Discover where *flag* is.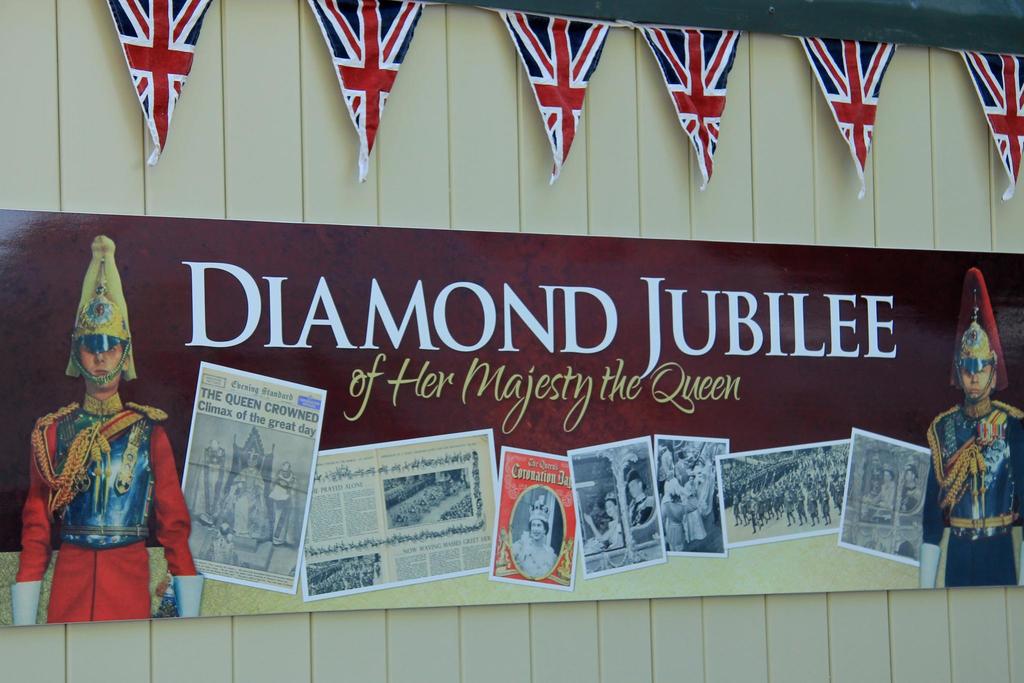
Discovered at {"x1": 308, "y1": 0, "x2": 428, "y2": 186}.
